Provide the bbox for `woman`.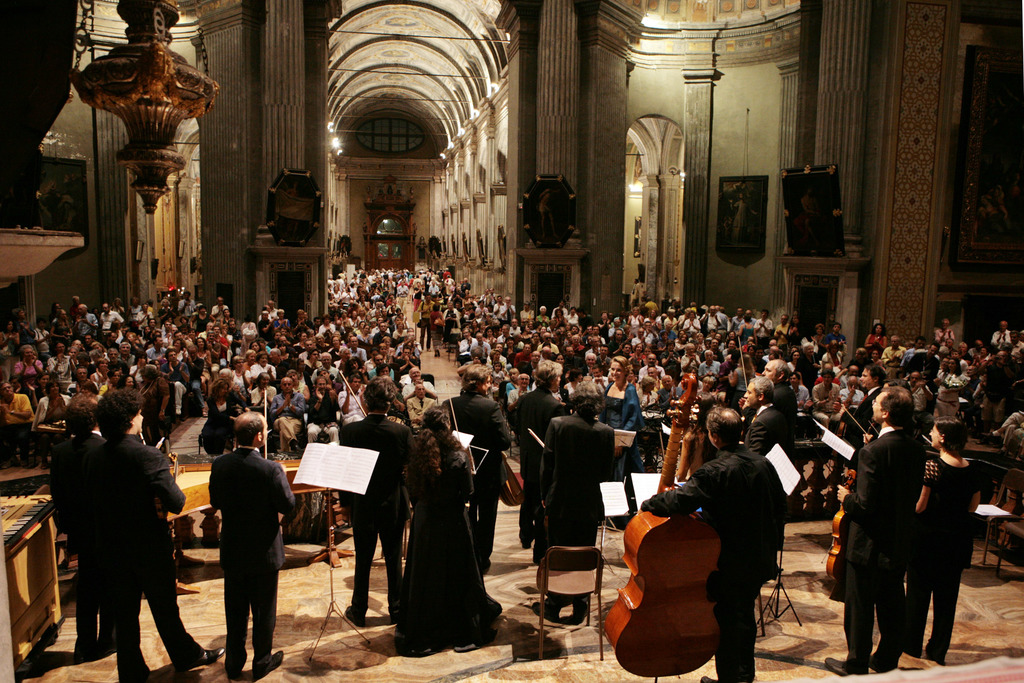
{"left": 49, "top": 309, "right": 74, "bottom": 351}.
